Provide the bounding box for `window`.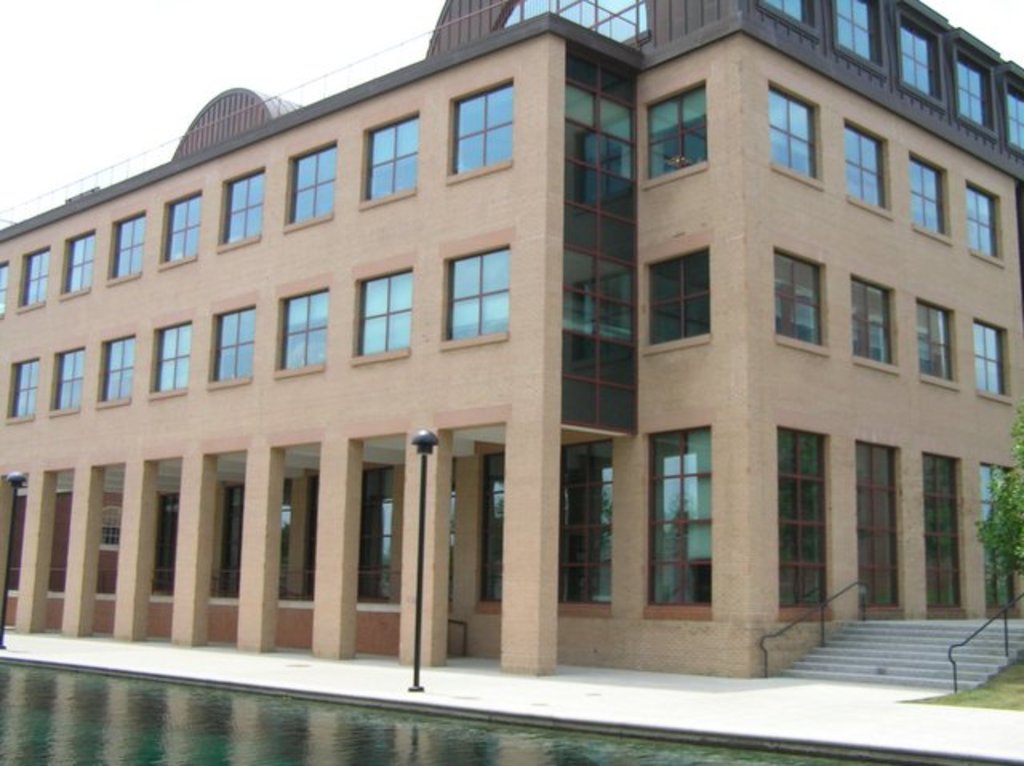
Rect(643, 66, 704, 189).
